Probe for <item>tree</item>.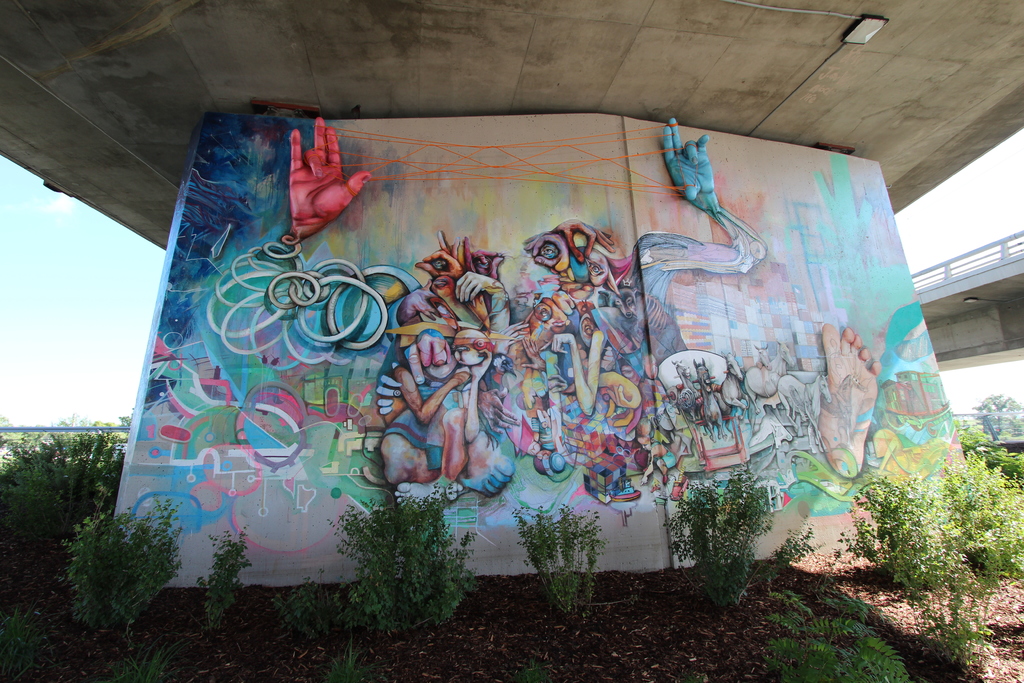
Probe result: bbox=(963, 406, 982, 466).
